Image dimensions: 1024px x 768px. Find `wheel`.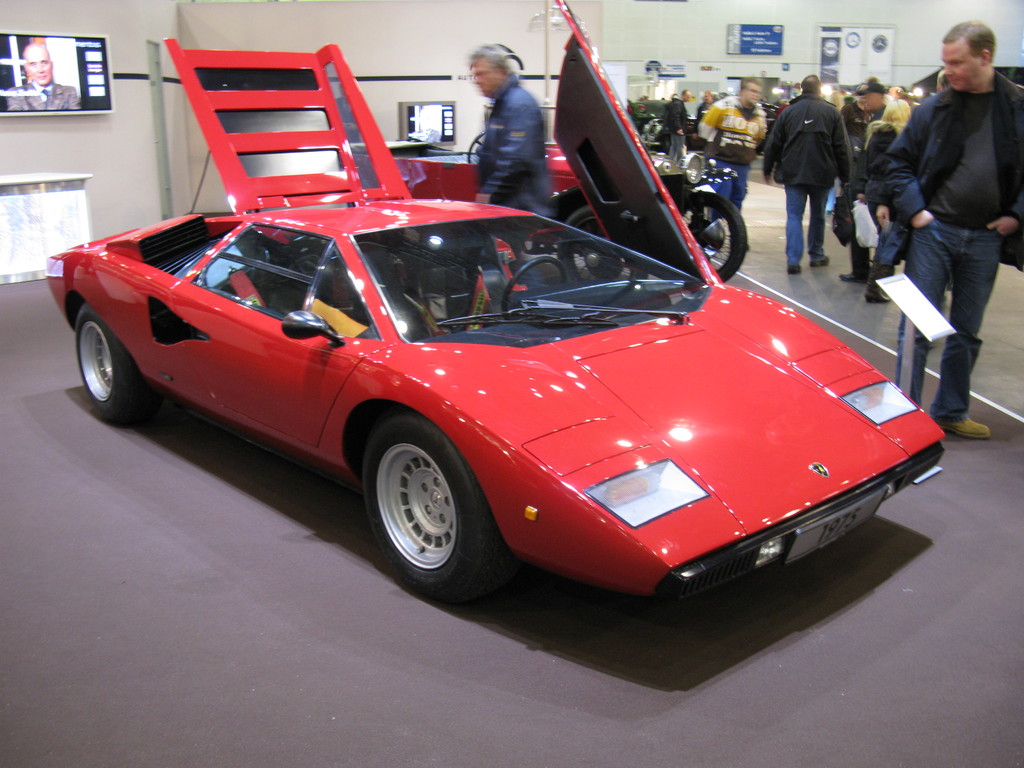
{"x1": 74, "y1": 303, "x2": 160, "y2": 424}.
